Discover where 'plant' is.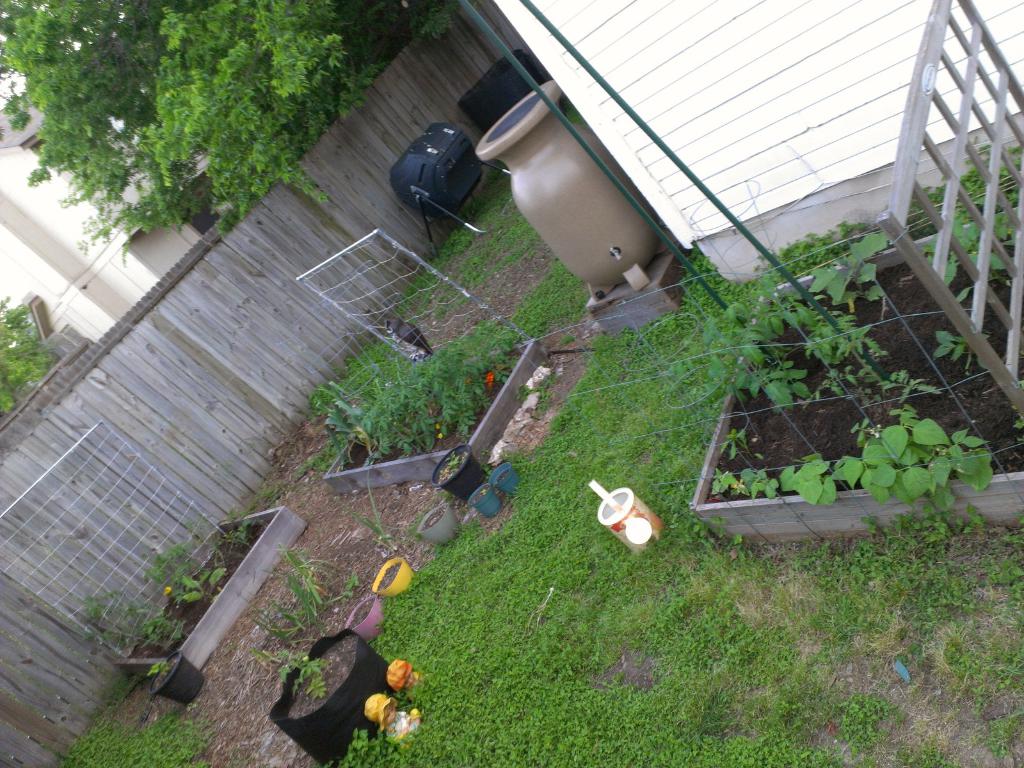
Discovered at (left=840, top=395, right=1004, bottom=509).
